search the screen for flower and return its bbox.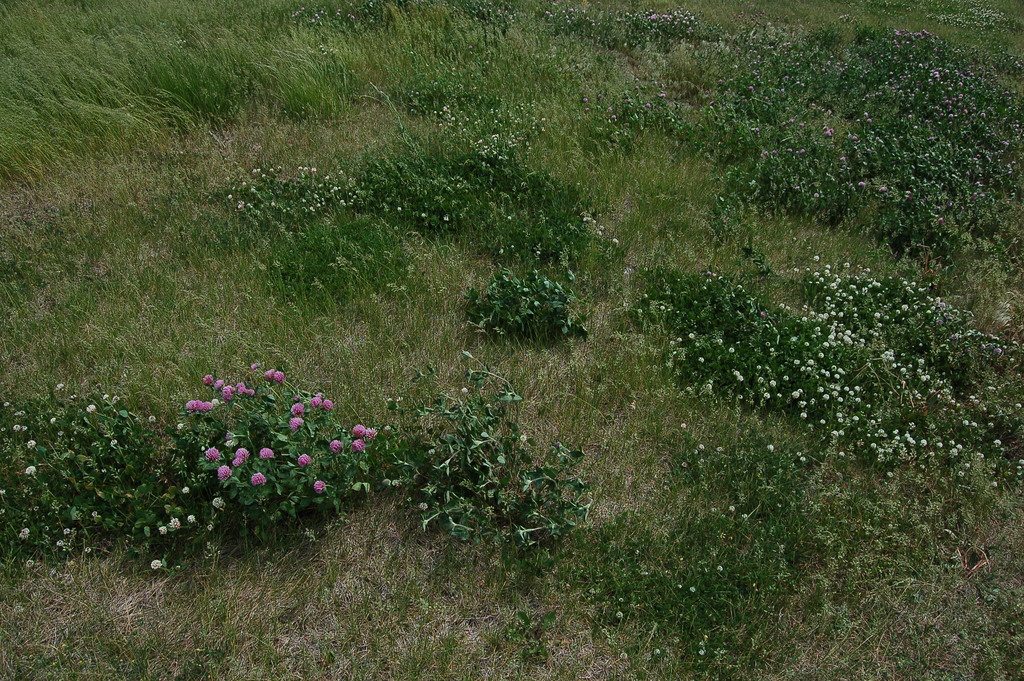
Found: bbox=(714, 337, 724, 347).
